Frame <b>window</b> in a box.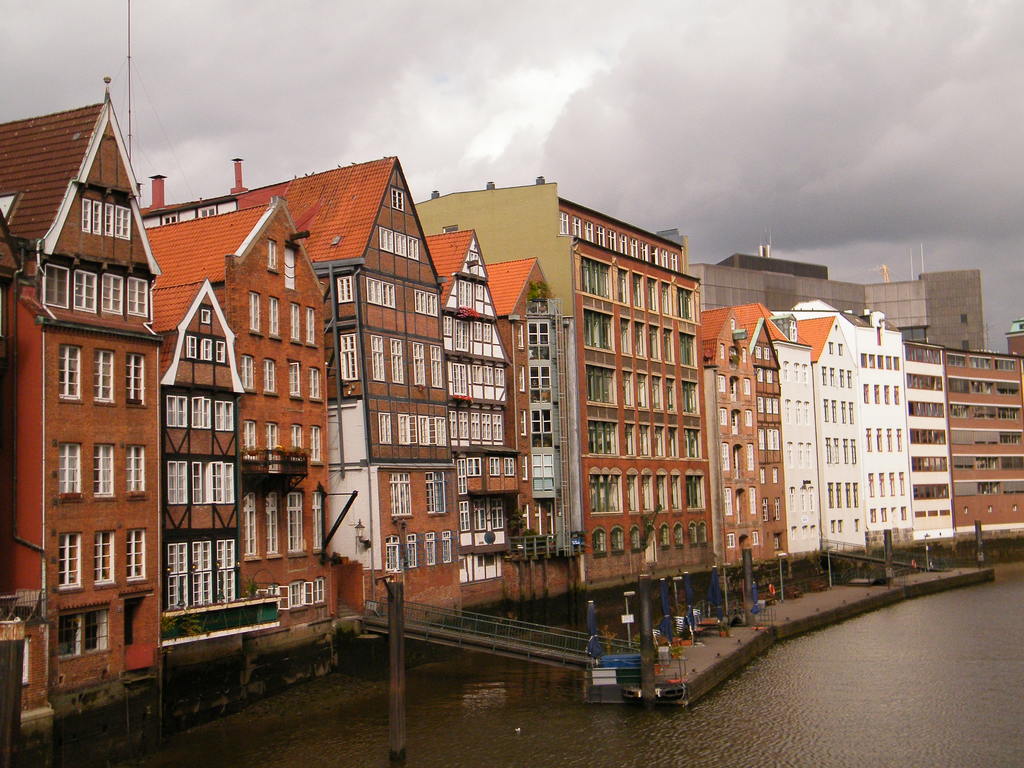
select_region(520, 455, 530, 475).
